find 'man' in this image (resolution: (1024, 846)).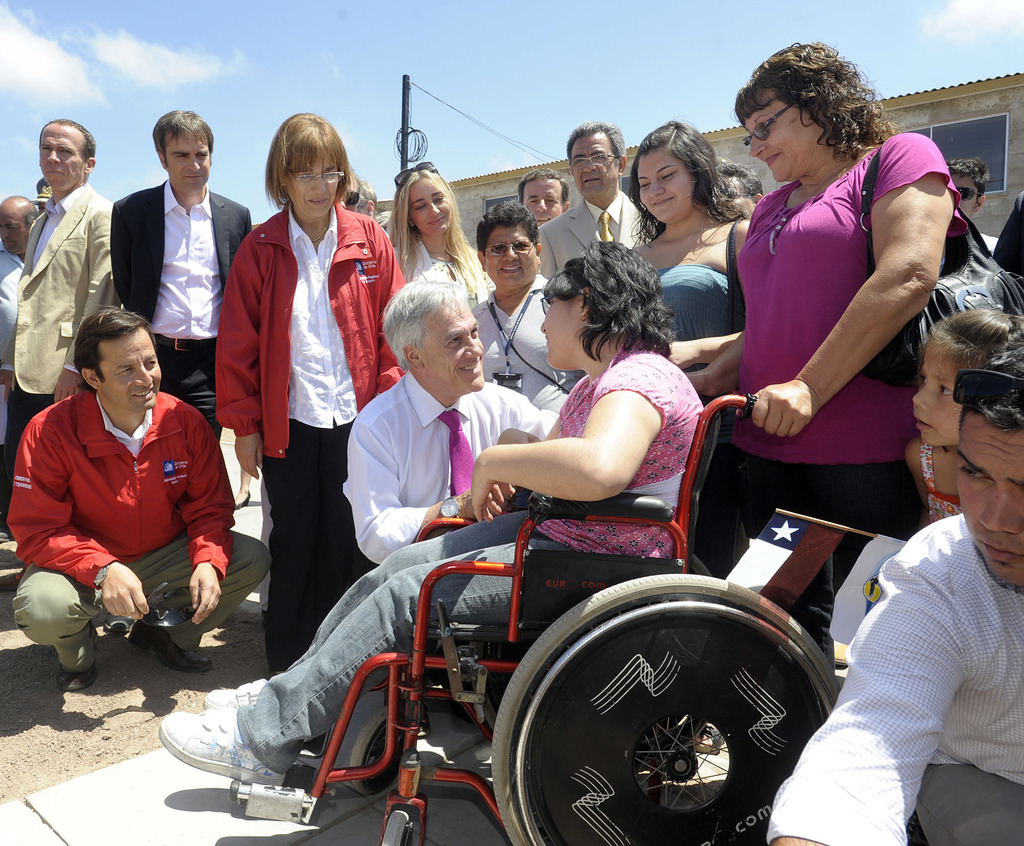
0:195:42:371.
